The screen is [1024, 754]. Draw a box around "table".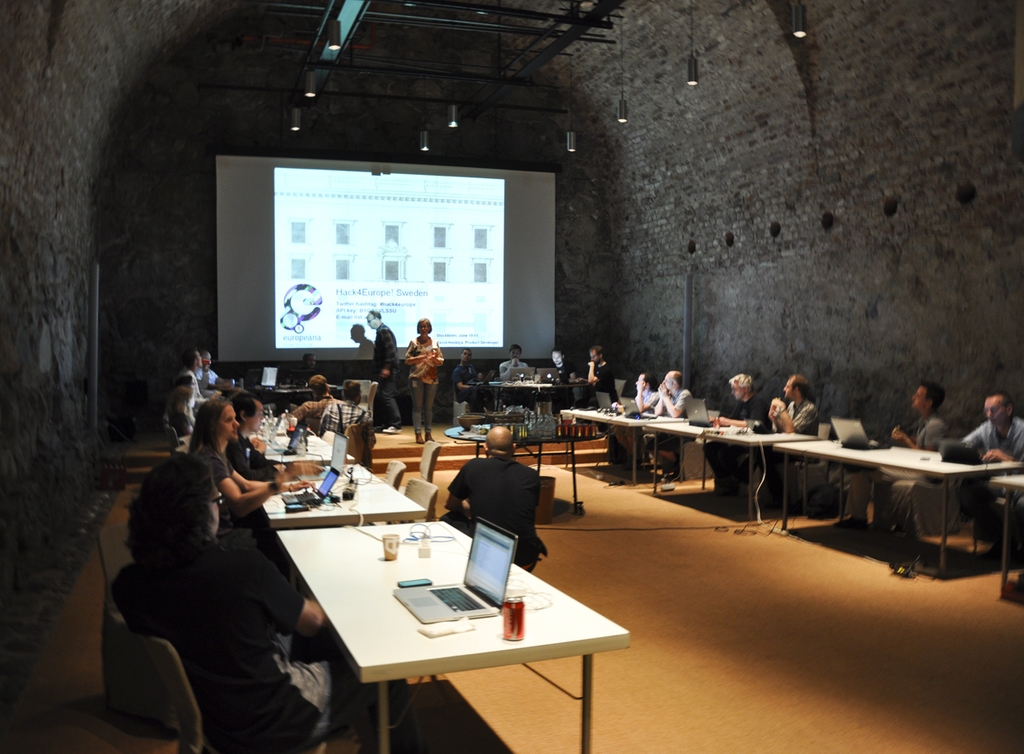
[left=230, top=499, right=610, bottom=742].
